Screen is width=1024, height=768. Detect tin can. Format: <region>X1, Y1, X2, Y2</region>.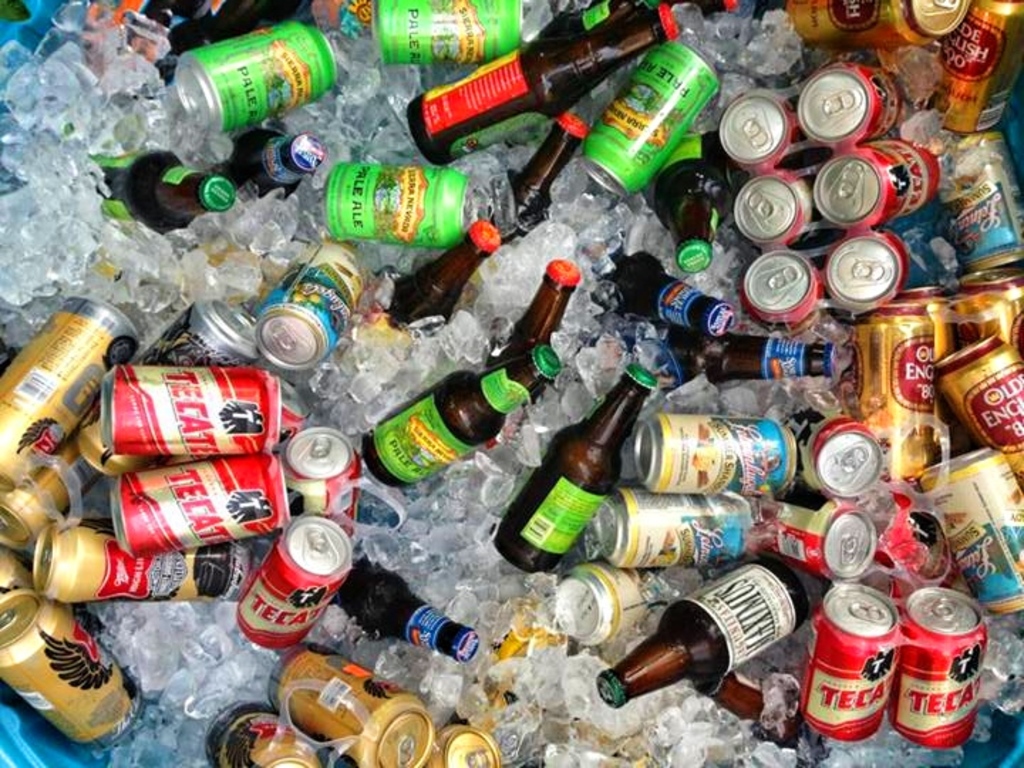
<region>860, 299, 946, 505</region>.
